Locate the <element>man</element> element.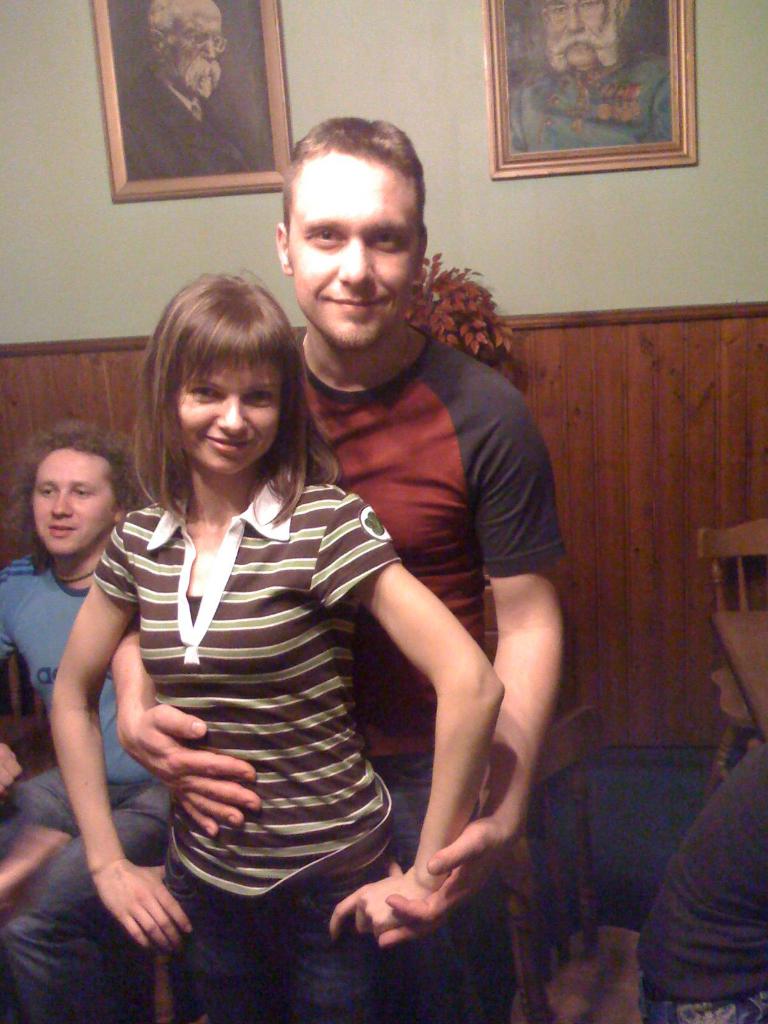
Element bbox: 512, 0, 674, 152.
